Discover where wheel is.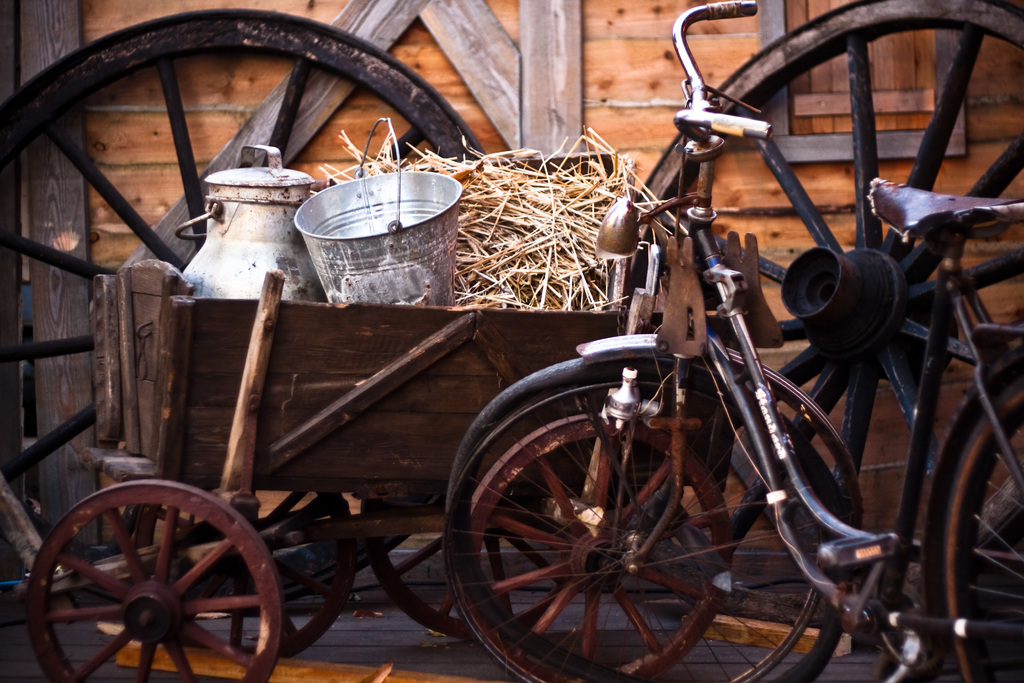
Discovered at rect(19, 481, 282, 680).
